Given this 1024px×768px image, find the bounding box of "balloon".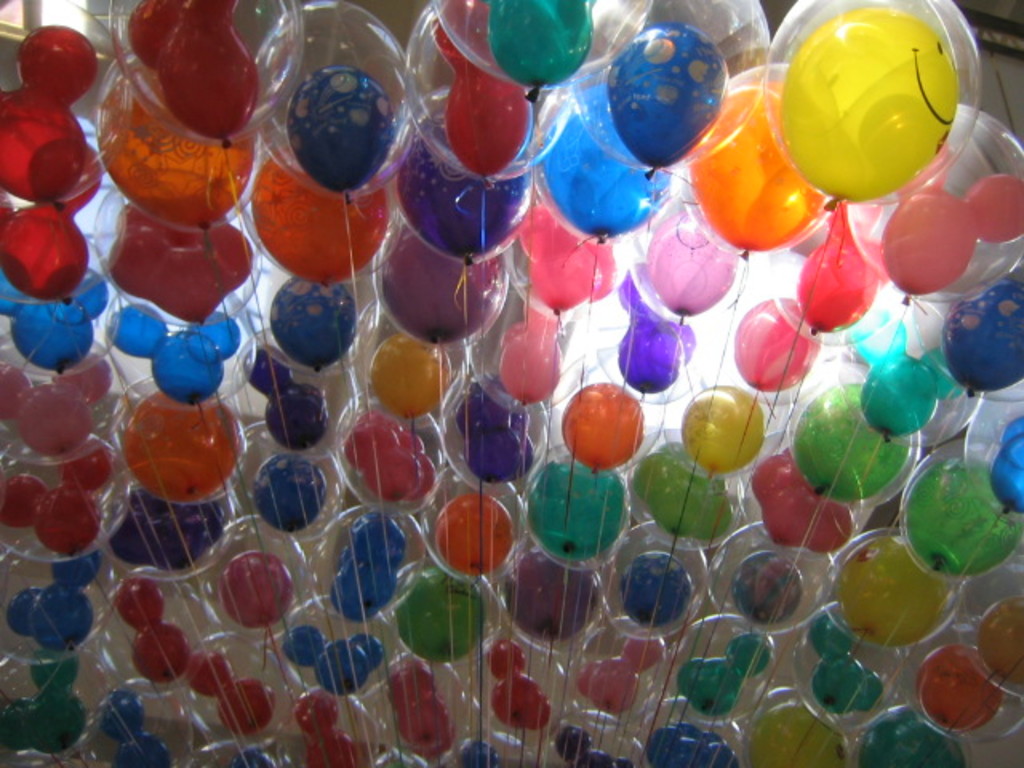
bbox=[939, 277, 1022, 400].
